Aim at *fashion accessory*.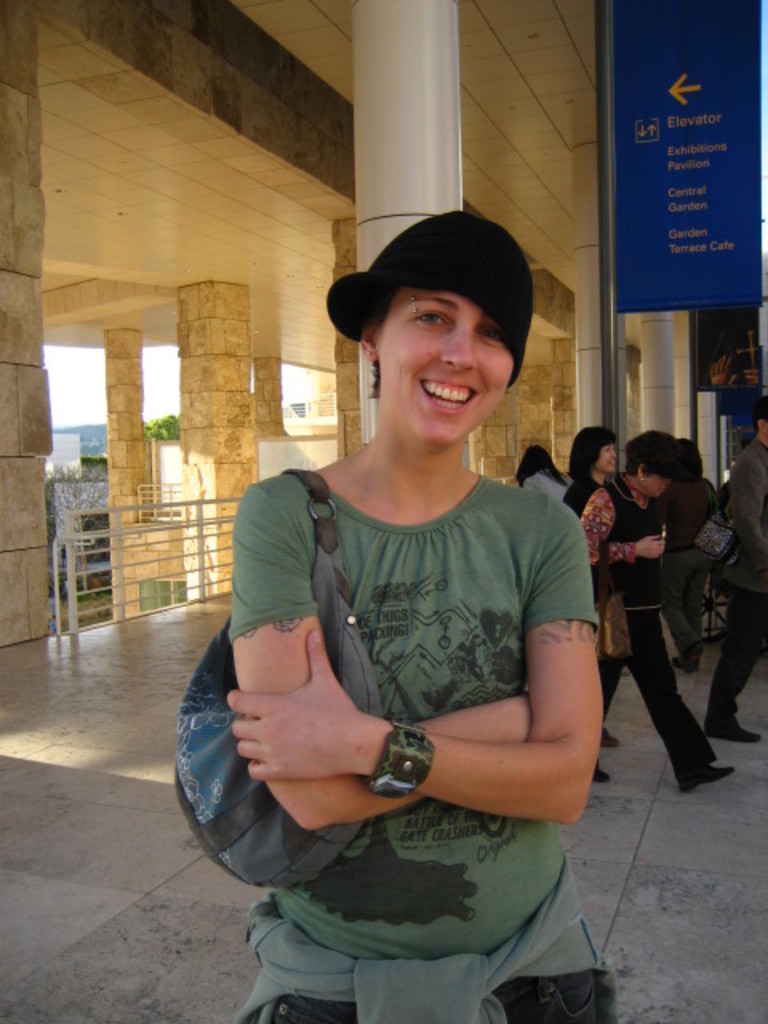
Aimed at x1=173, y1=466, x2=382, y2=888.
